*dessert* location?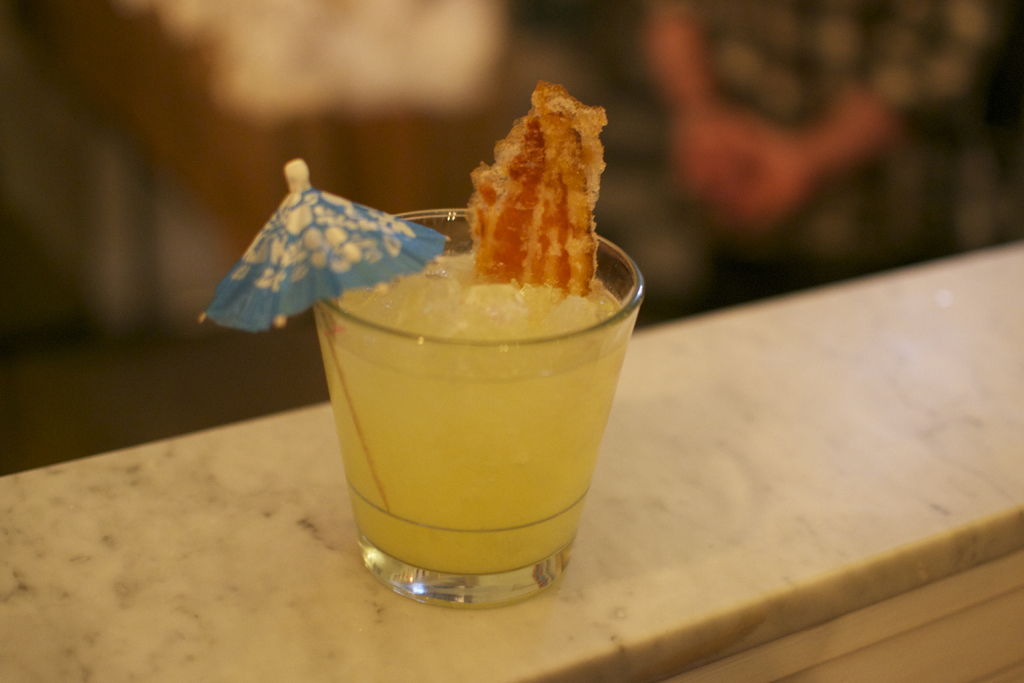
BBox(236, 134, 657, 628)
